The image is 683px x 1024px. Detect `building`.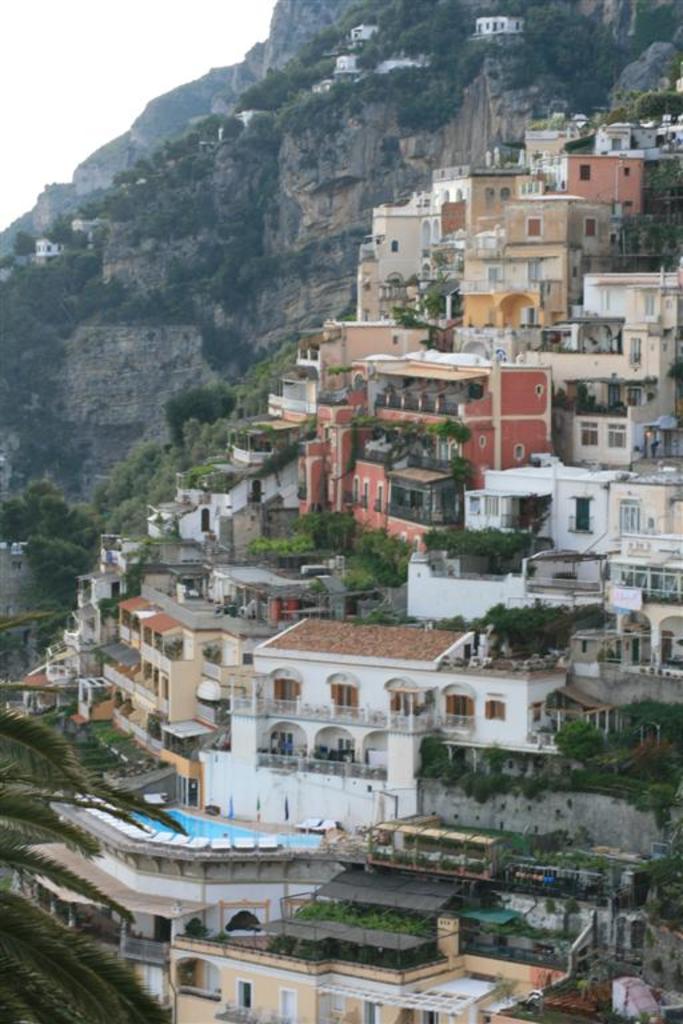
Detection: 312,20,431,96.
